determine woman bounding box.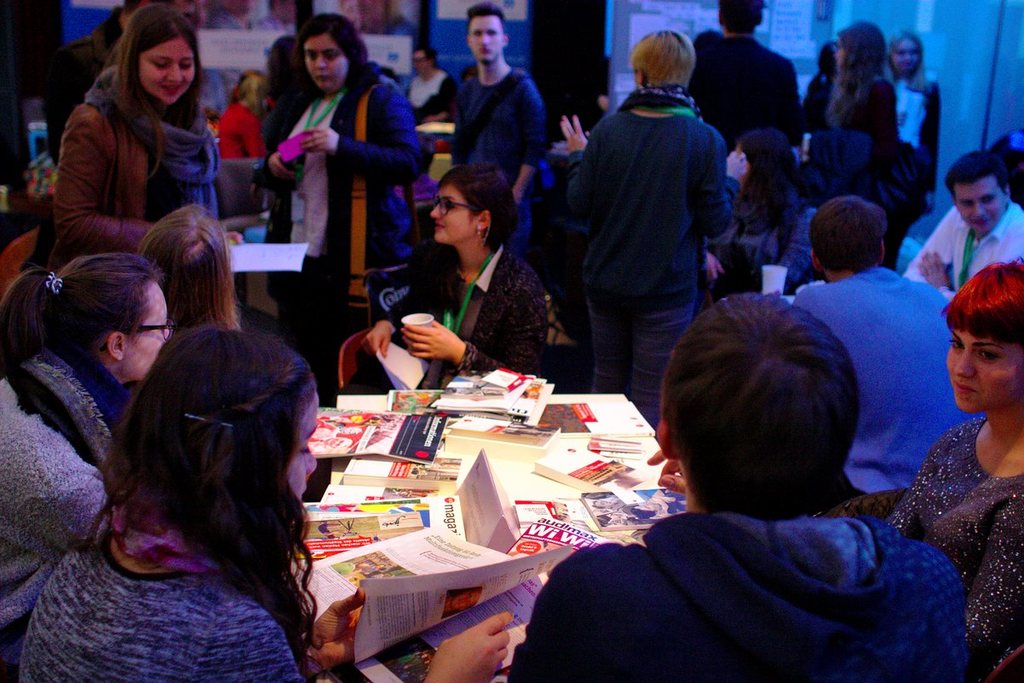
Determined: rect(883, 259, 1023, 682).
